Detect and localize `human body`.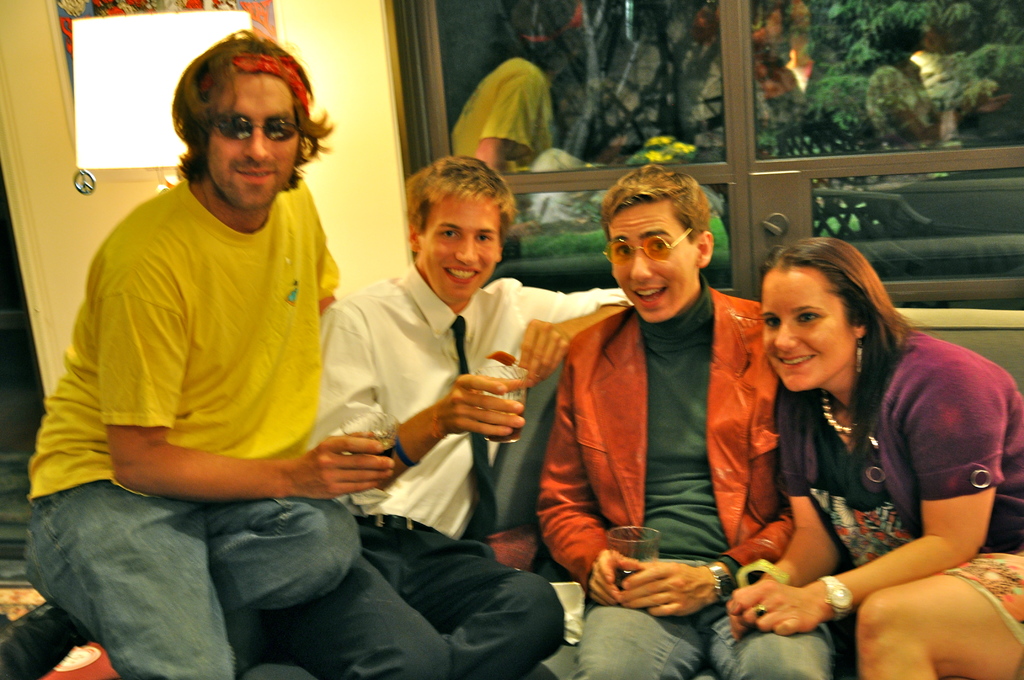
Localized at [left=535, top=271, right=830, bottom=679].
